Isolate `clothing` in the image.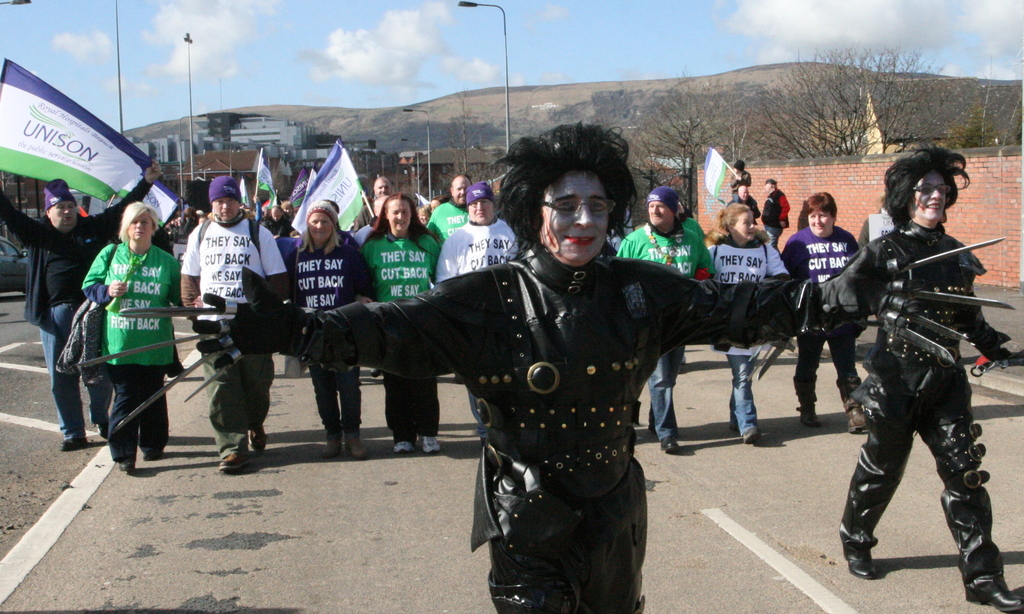
Isolated region: locate(824, 220, 1023, 609).
